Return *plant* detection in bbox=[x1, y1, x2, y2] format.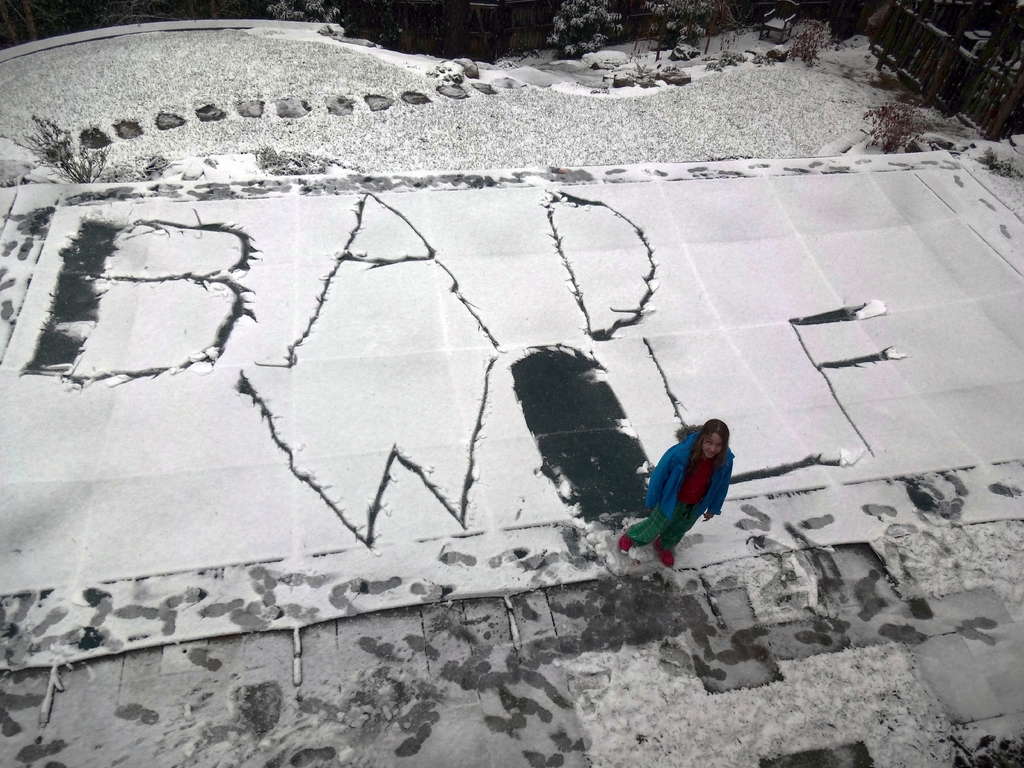
bbox=[977, 150, 1023, 181].
